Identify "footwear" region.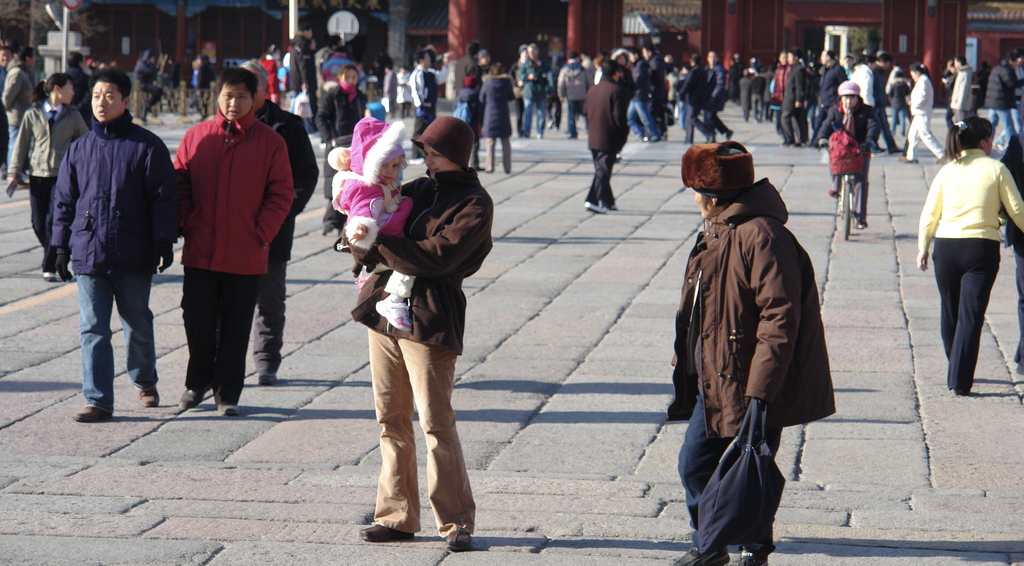
Region: (854,219,865,230).
